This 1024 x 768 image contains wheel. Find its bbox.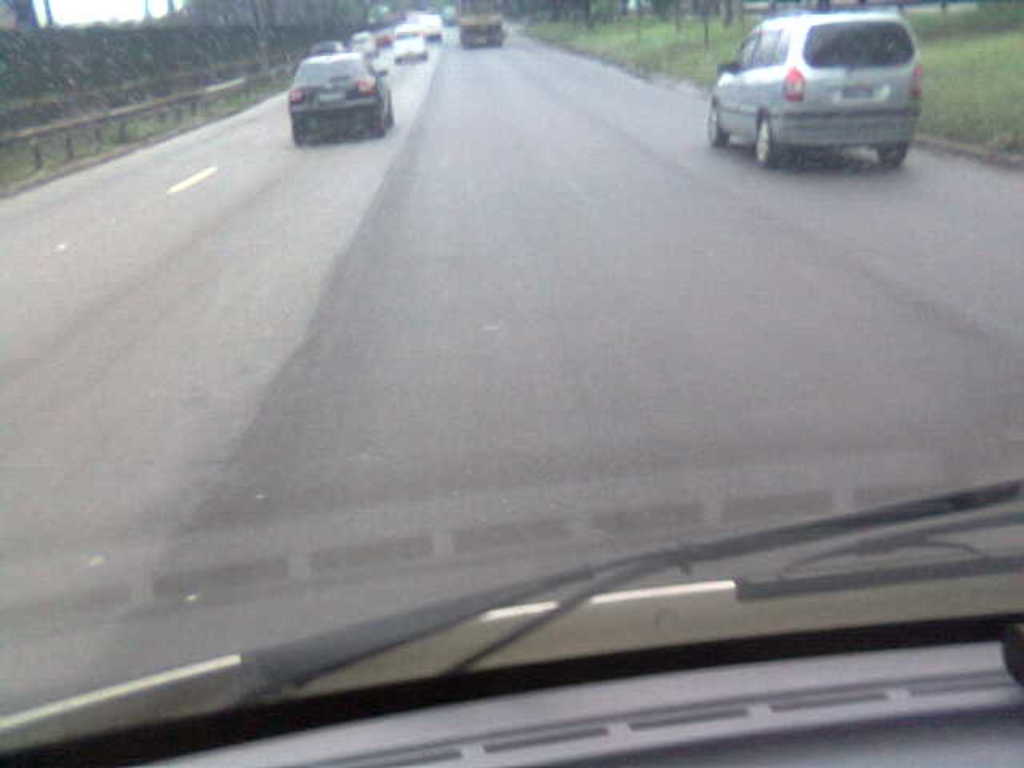
{"left": 878, "top": 142, "right": 906, "bottom": 158}.
